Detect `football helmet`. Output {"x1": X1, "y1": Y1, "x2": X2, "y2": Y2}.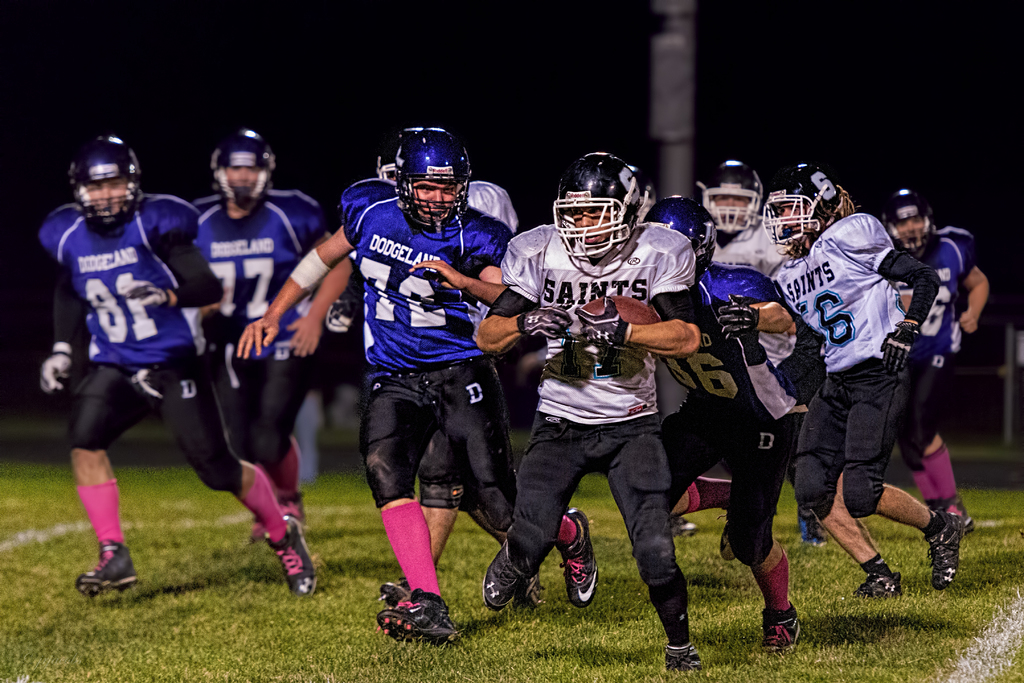
{"x1": 396, "y1": 126, "x2": 475, "y2": 228}.
